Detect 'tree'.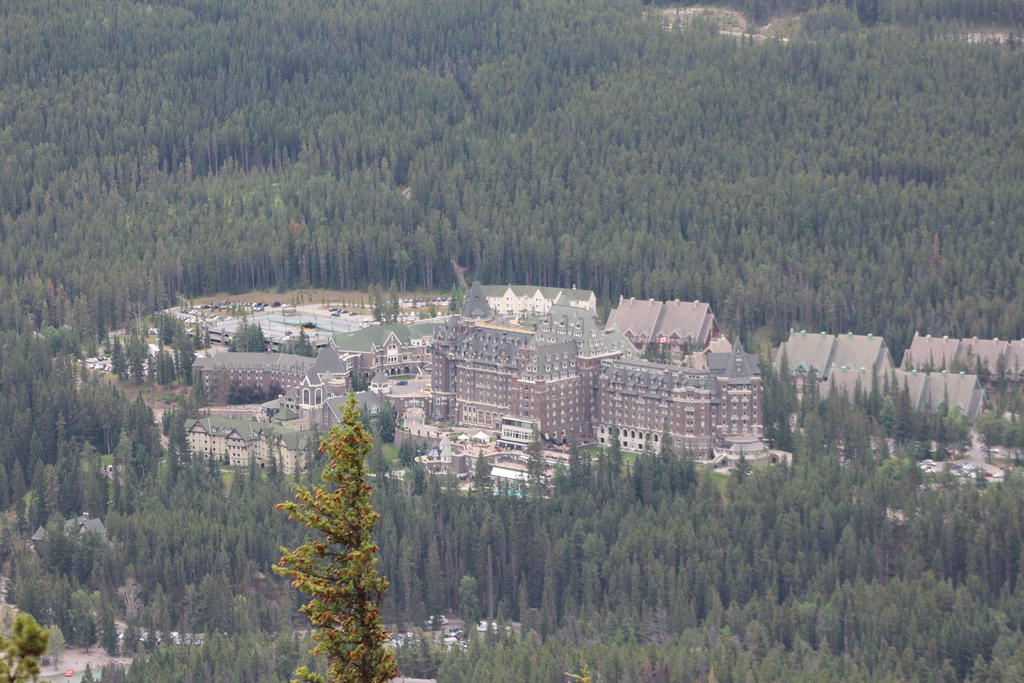
Detected at [40, 570, 62, 621].
